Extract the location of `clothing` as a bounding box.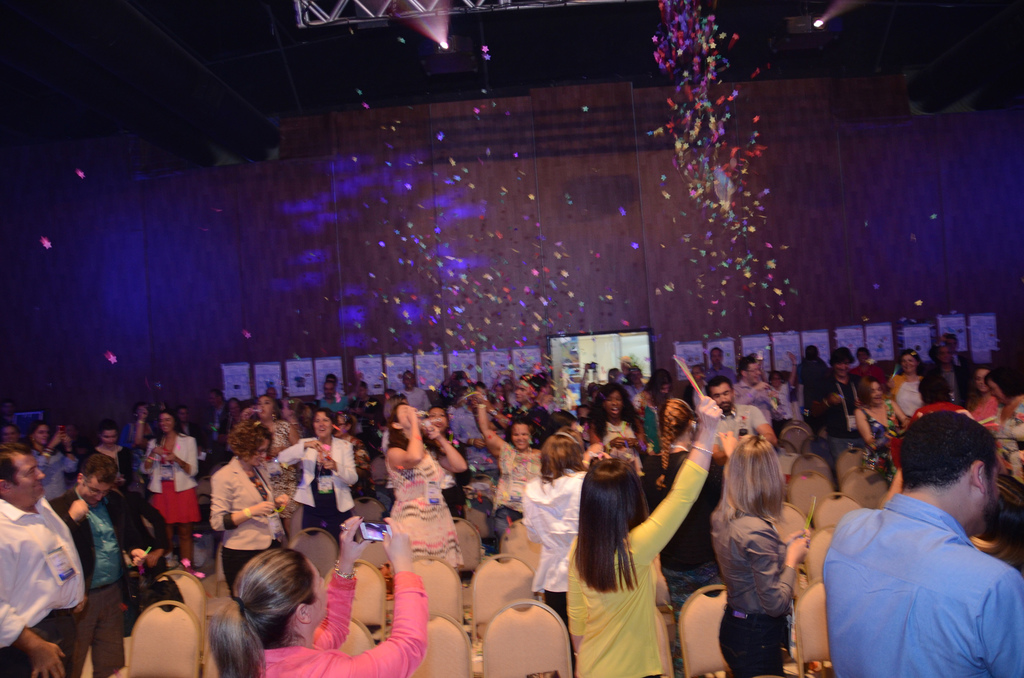
{"left": 712, "top": 397, "right": 765, "bottom": 446}.
